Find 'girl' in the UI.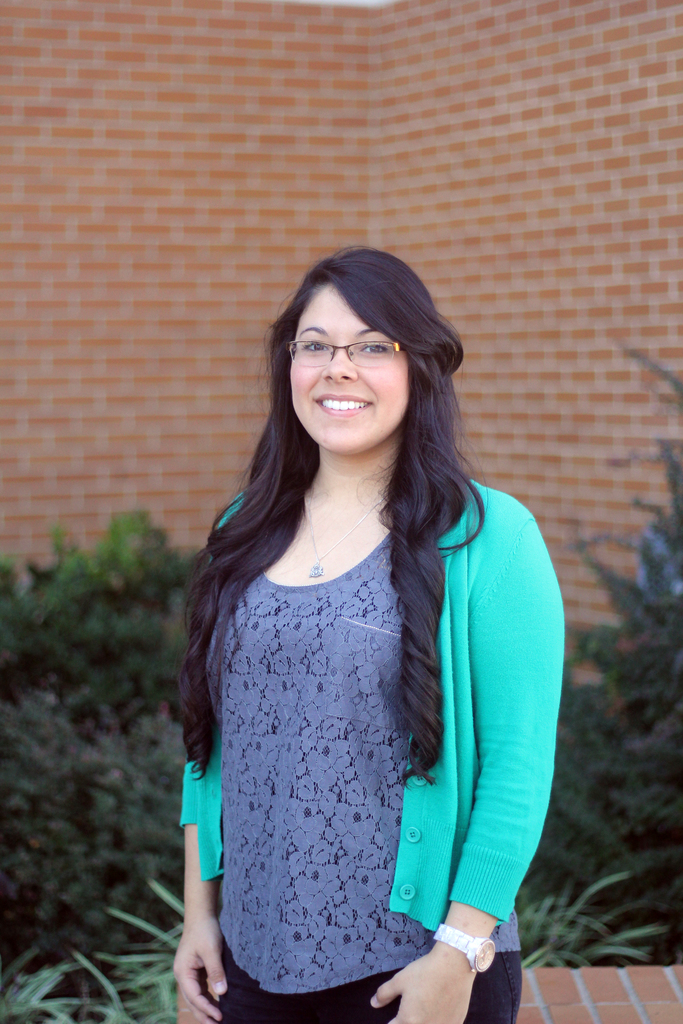
UI element at 172:241:566:1023.
